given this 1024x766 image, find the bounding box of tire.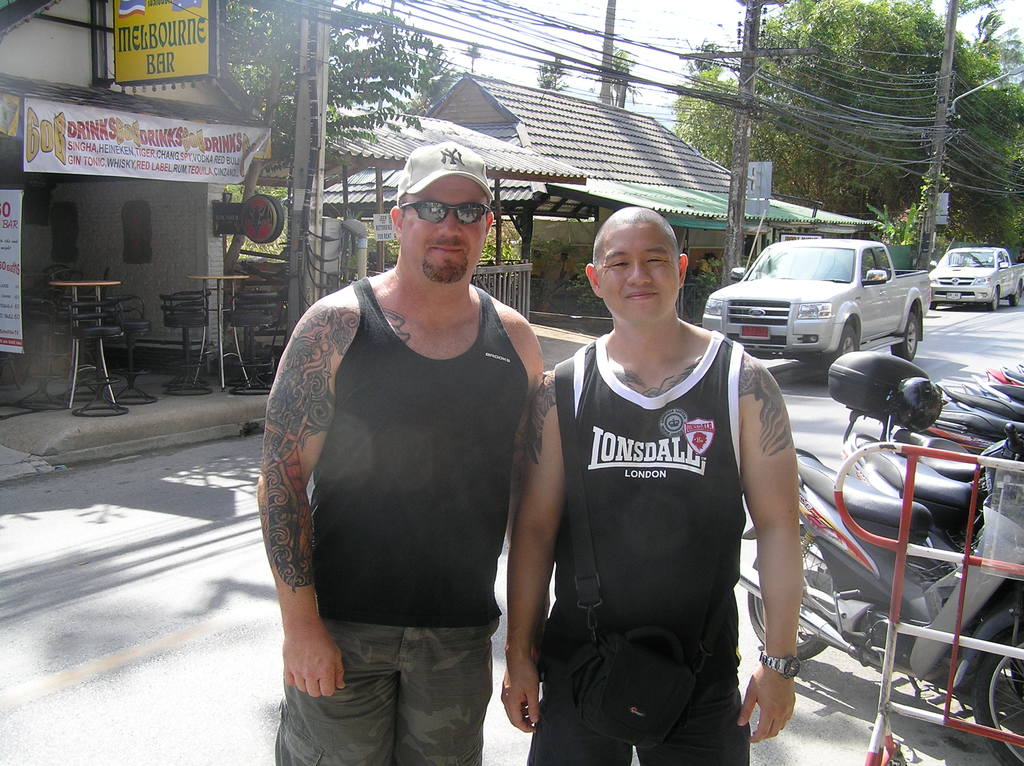
[x1=1009, y1=280, x2=1023, y2=309].
